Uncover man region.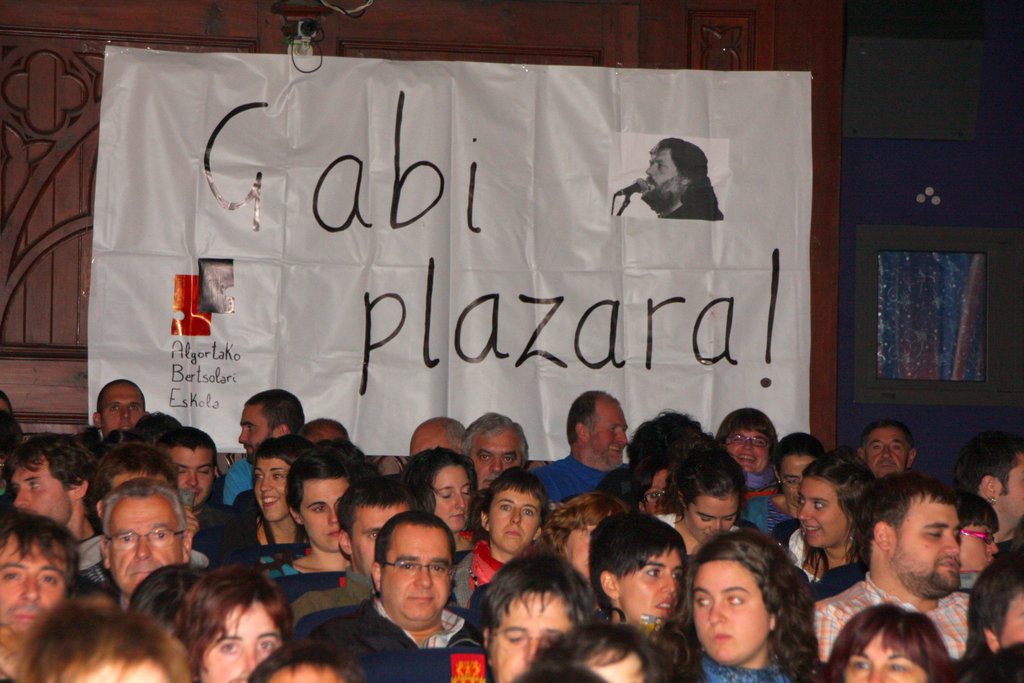
Uncovered: {"left": 527, "top": 389, "right": 632, "bottom": 514}.
